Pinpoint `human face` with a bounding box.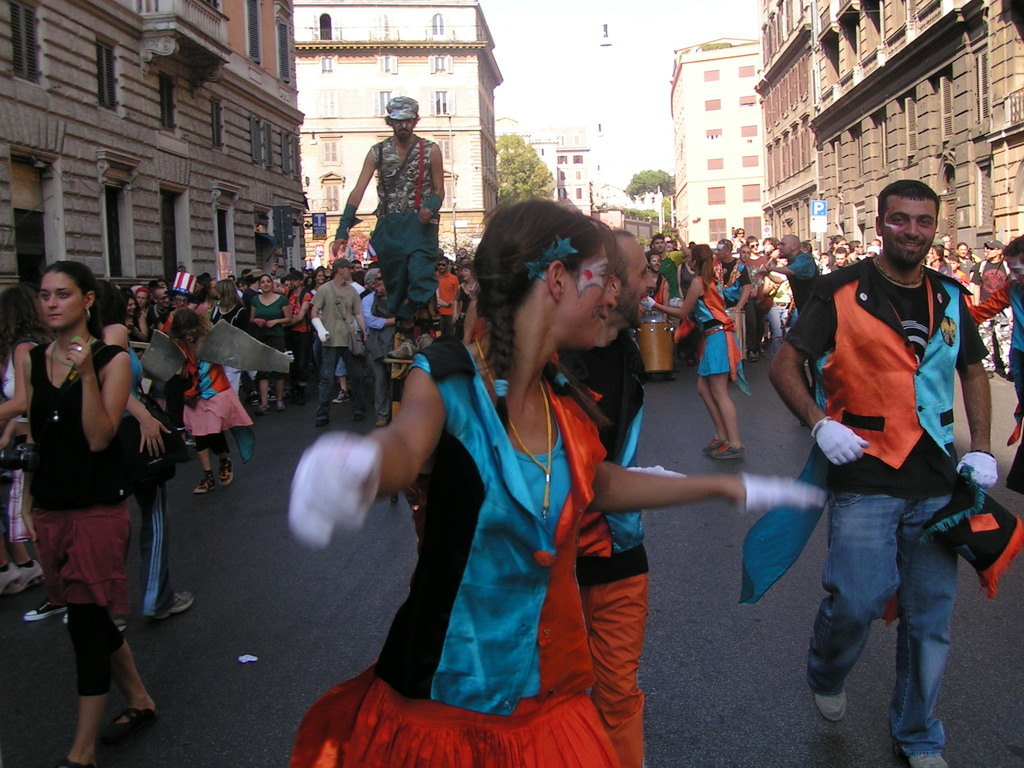
259 273 272 292.
